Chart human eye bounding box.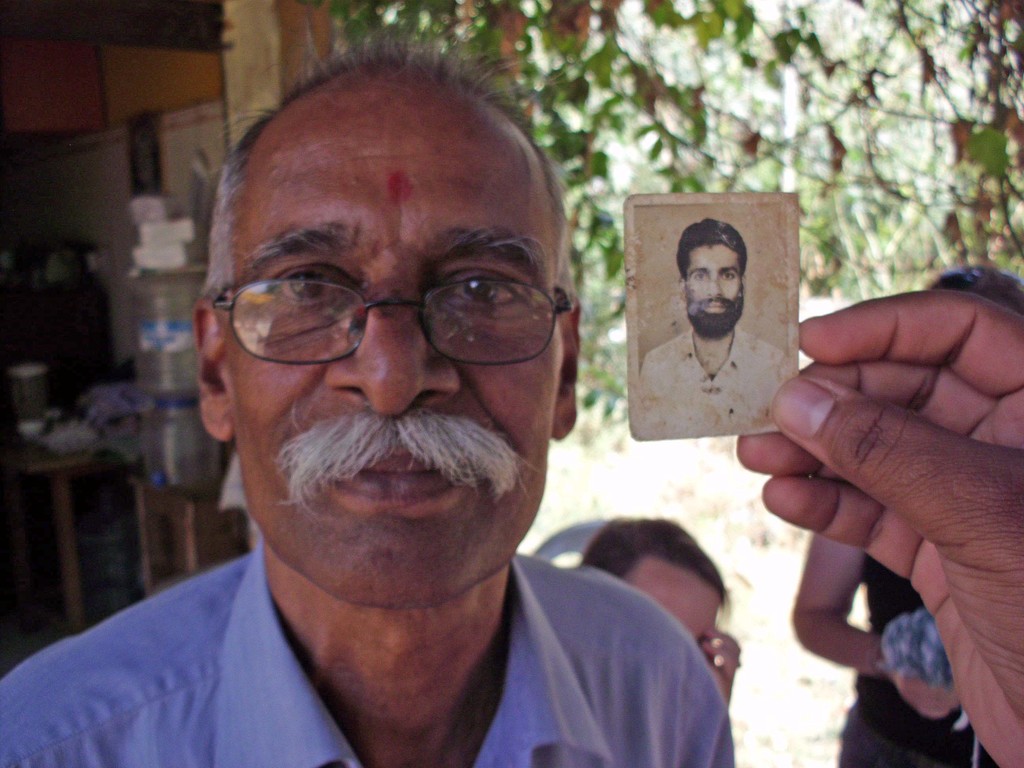
Charted: bbox(691, 269, 704, 280).
